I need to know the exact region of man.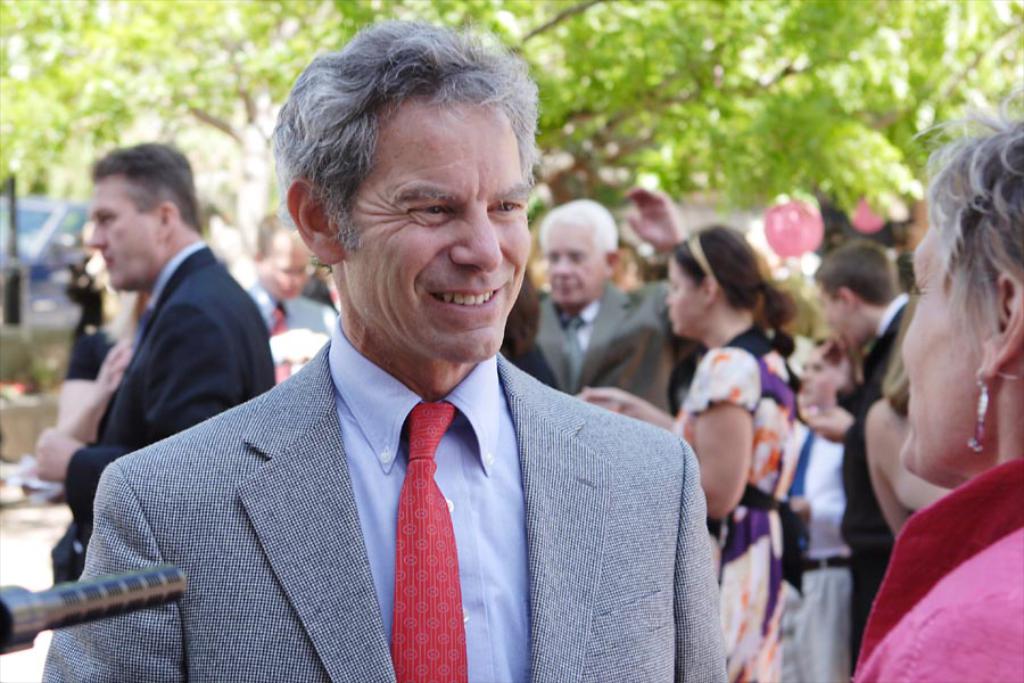
Region: 39, 13, 732, 682.
